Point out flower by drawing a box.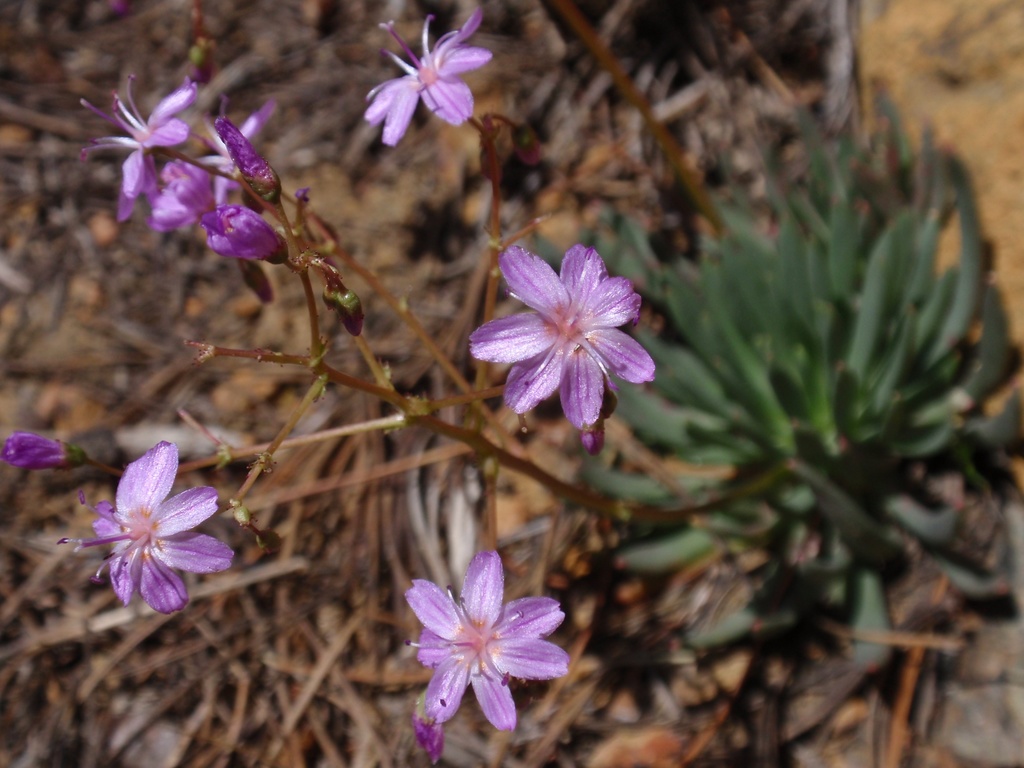
bbox=(192, 95, 275, 205).
